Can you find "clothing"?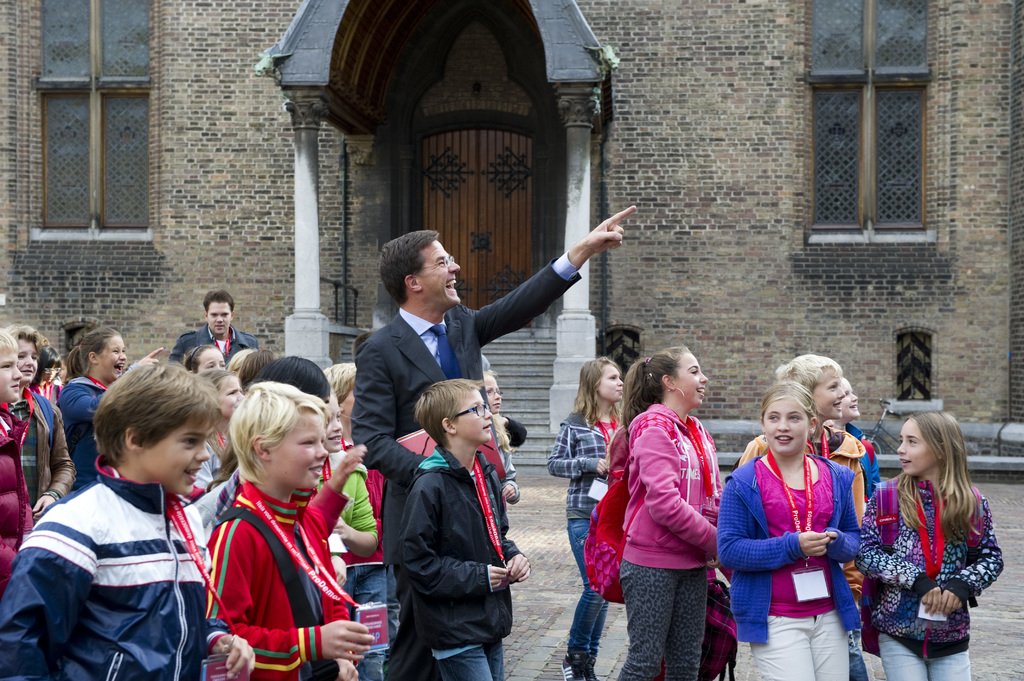
Yes, bounding box: (714,452,856,680).
